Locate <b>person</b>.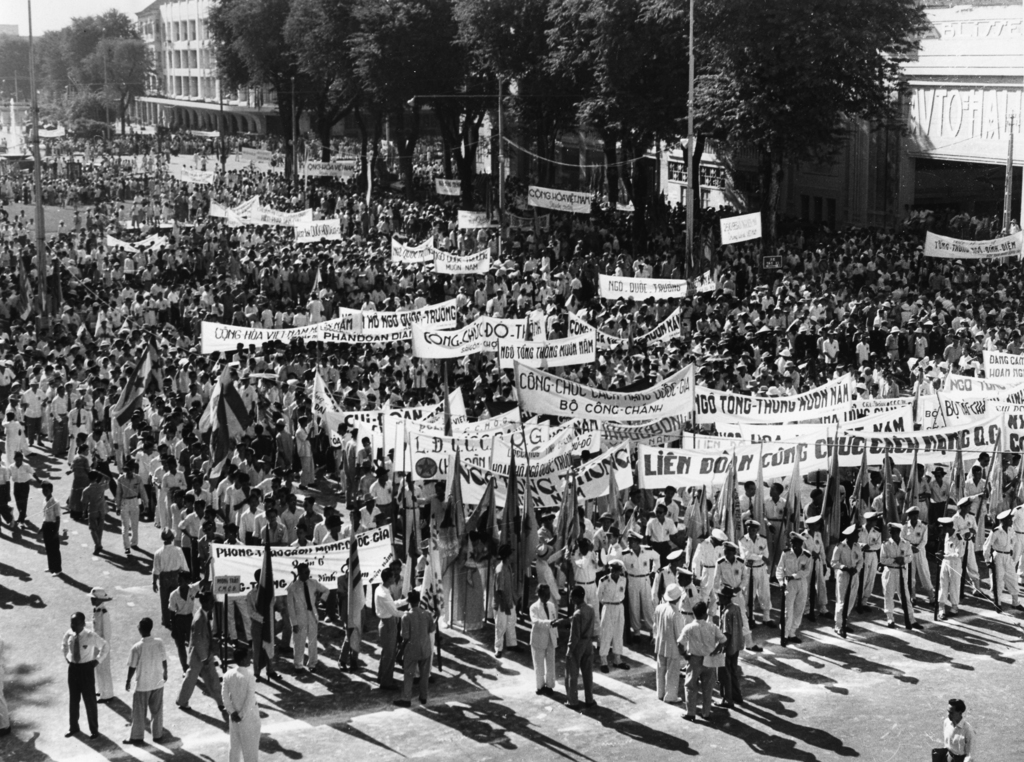
Bounding box: <box>374,577,430,709</box>.
